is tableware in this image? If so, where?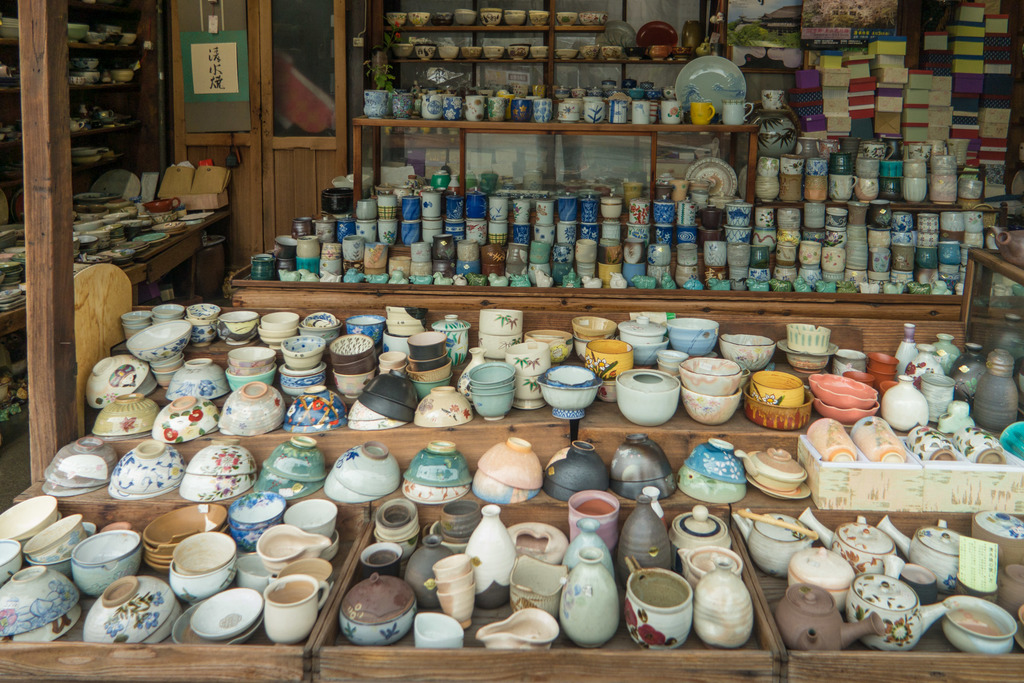
Yes, at select_region(260, 526, 330, 573).
